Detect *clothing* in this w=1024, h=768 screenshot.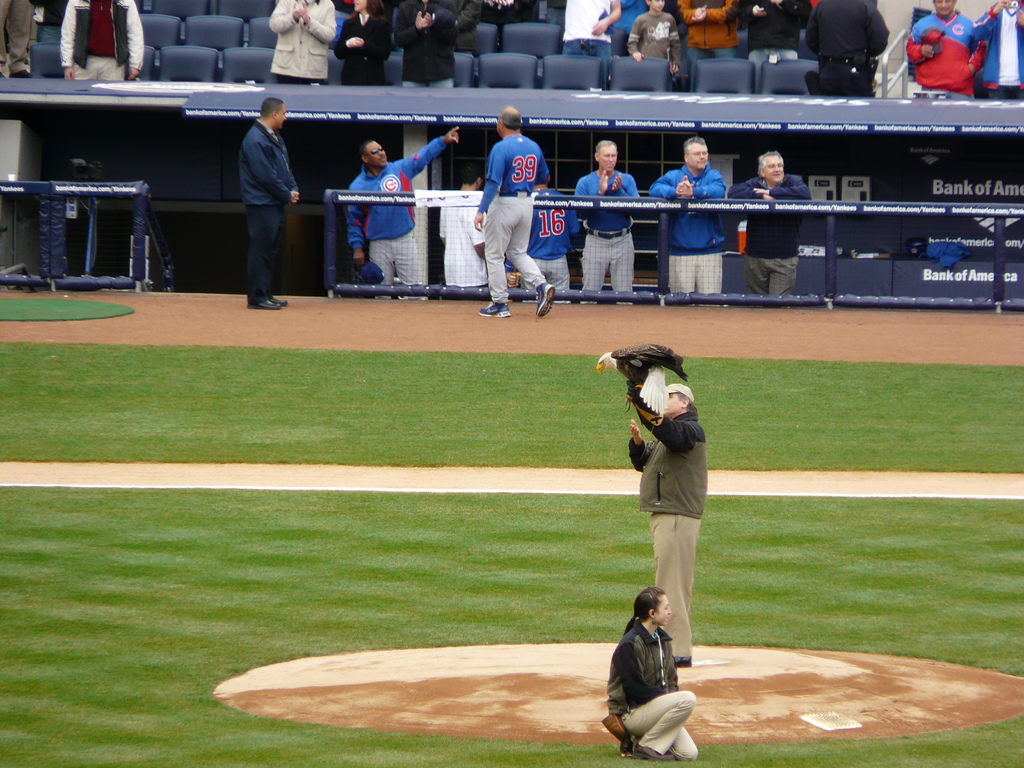
Detection: {"left": 456, "top": 0, "right": 484, "bottom": 54}.
